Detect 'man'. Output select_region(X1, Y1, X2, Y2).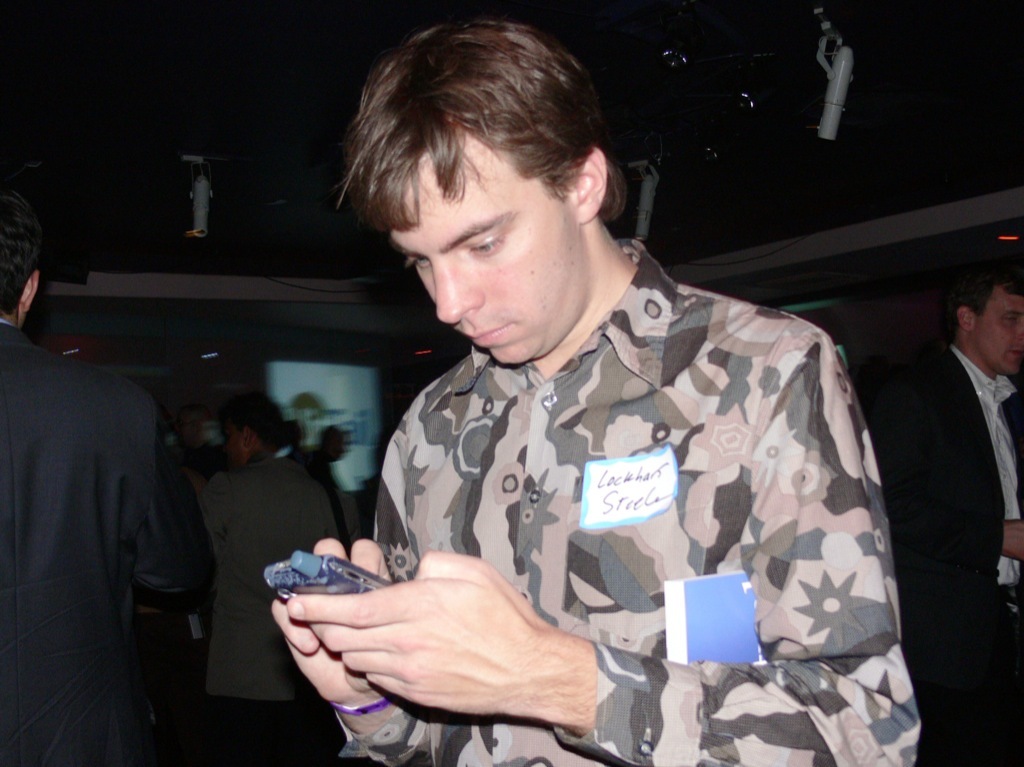
select_region(197, 390, 344, 766).
